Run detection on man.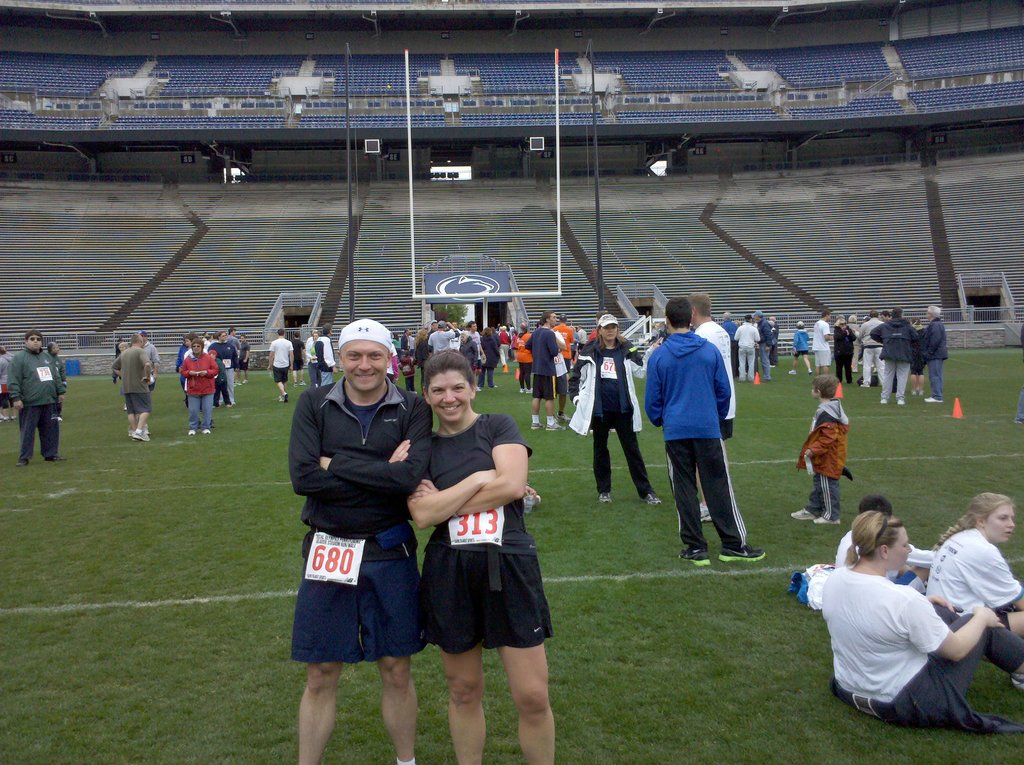
Result: detection(315, 323, 339, 387).
